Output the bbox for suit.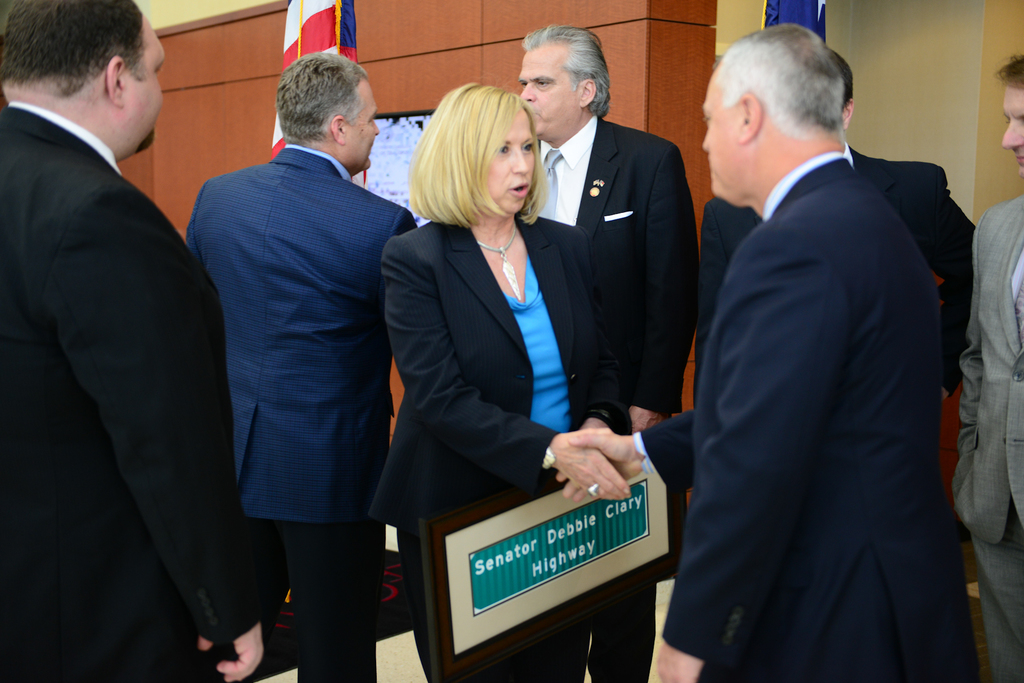
l=534, t=113, r=700, b=682.
